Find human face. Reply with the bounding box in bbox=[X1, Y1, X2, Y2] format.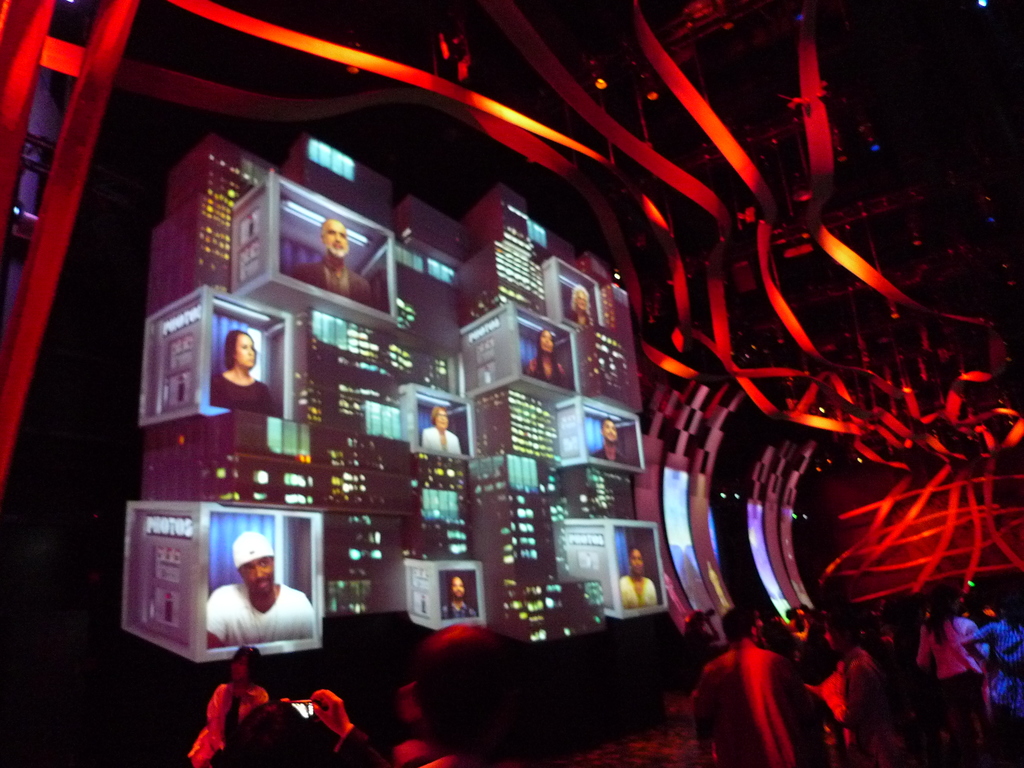
bbox=[326, 224, 348, 253].
